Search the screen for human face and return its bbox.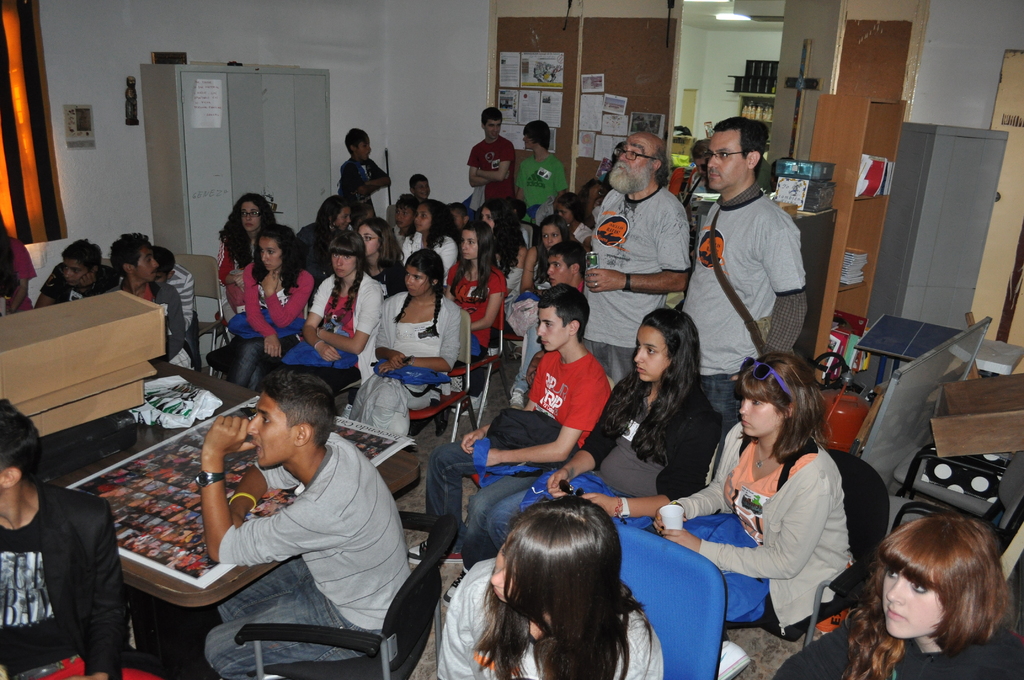
Found: 359,229,378,257.
